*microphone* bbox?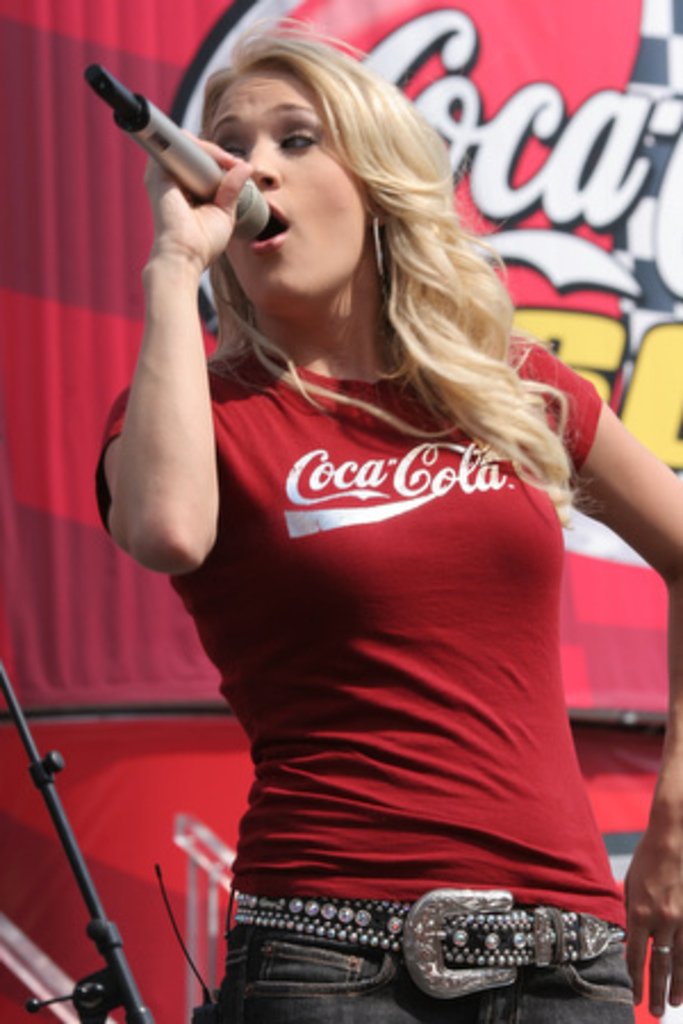
(87, 61, 260, 207)
